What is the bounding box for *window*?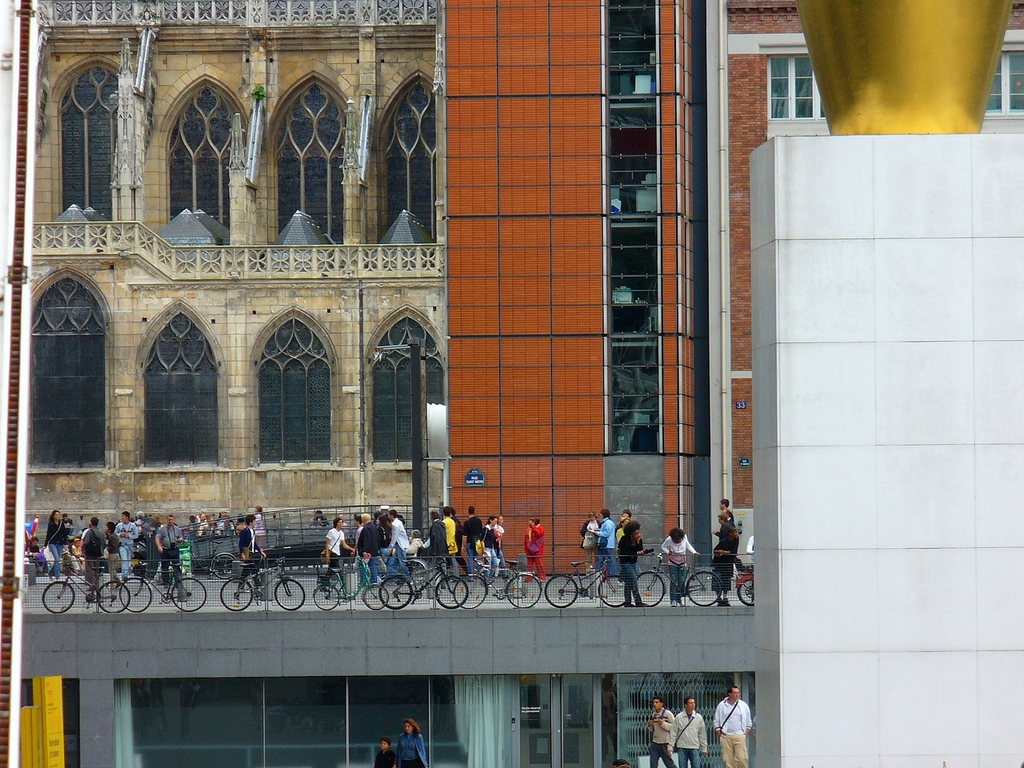
362:306:452:464.
